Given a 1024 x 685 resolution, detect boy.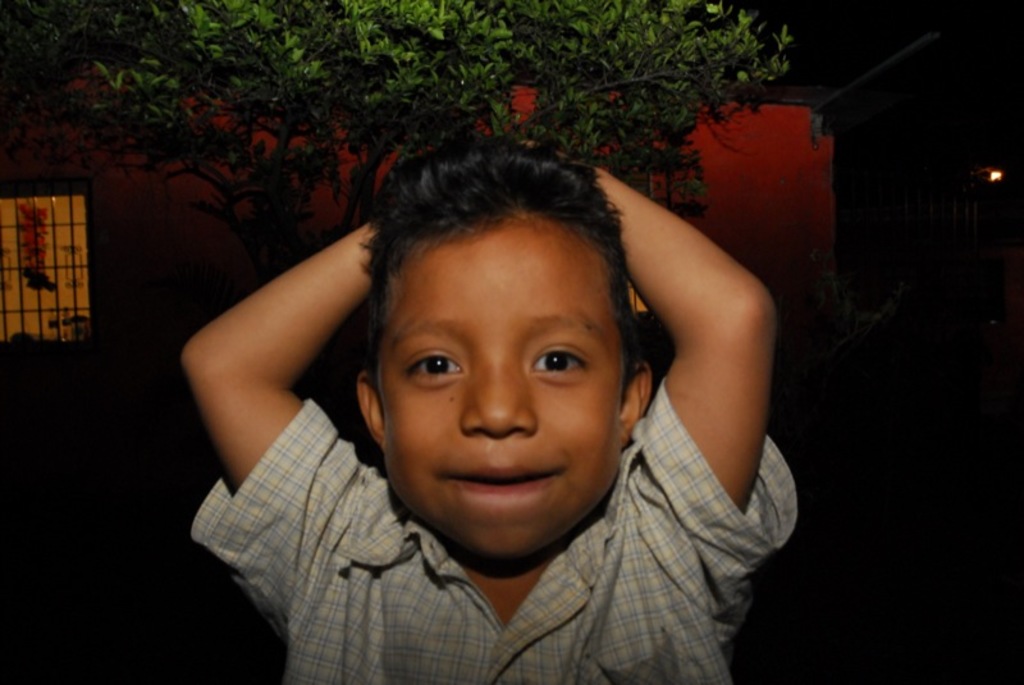
(178, 131, 722, 670).
